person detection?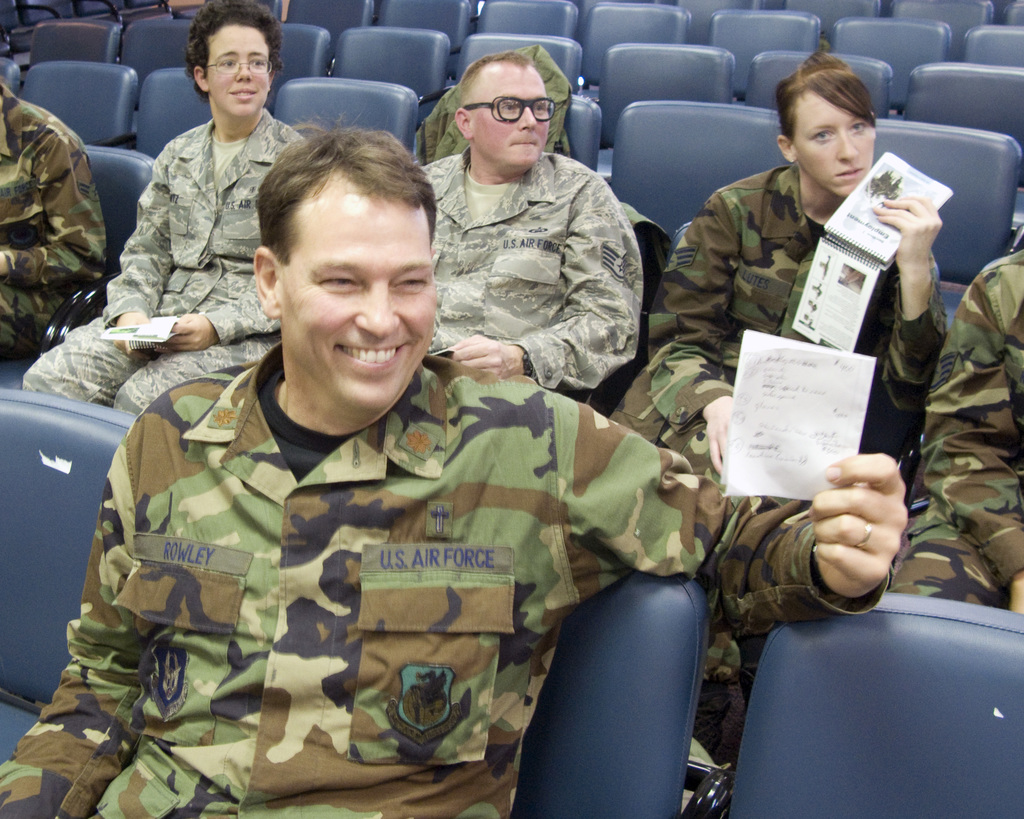
<region>418, 49, 643, 411</region>
